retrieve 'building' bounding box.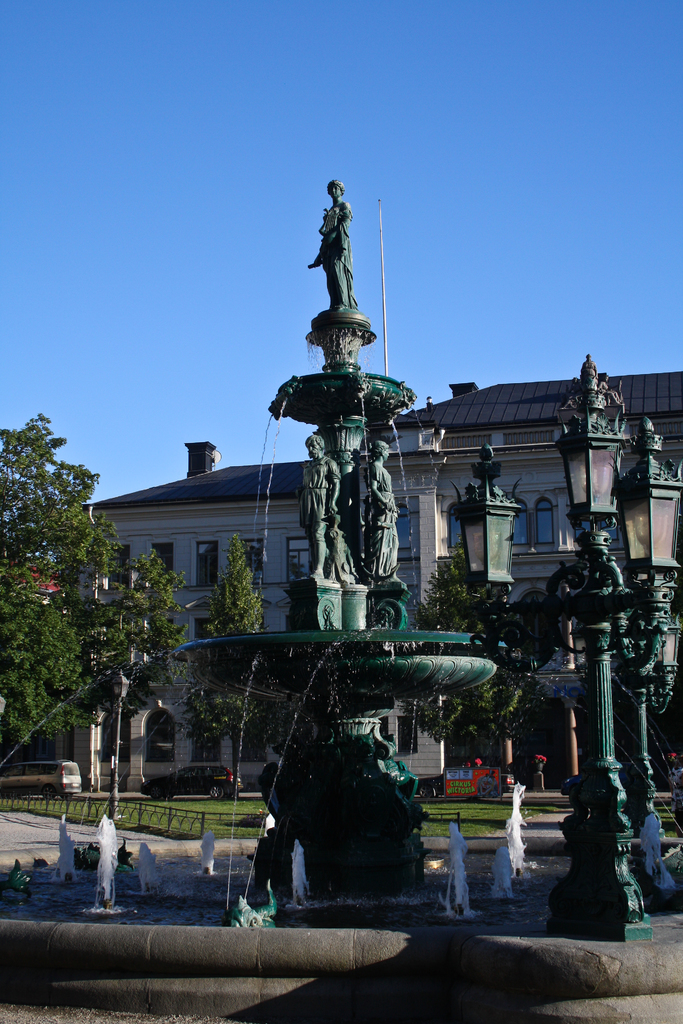
Bounding box: <bbox>0, 371, 682, 791</bbox>.
